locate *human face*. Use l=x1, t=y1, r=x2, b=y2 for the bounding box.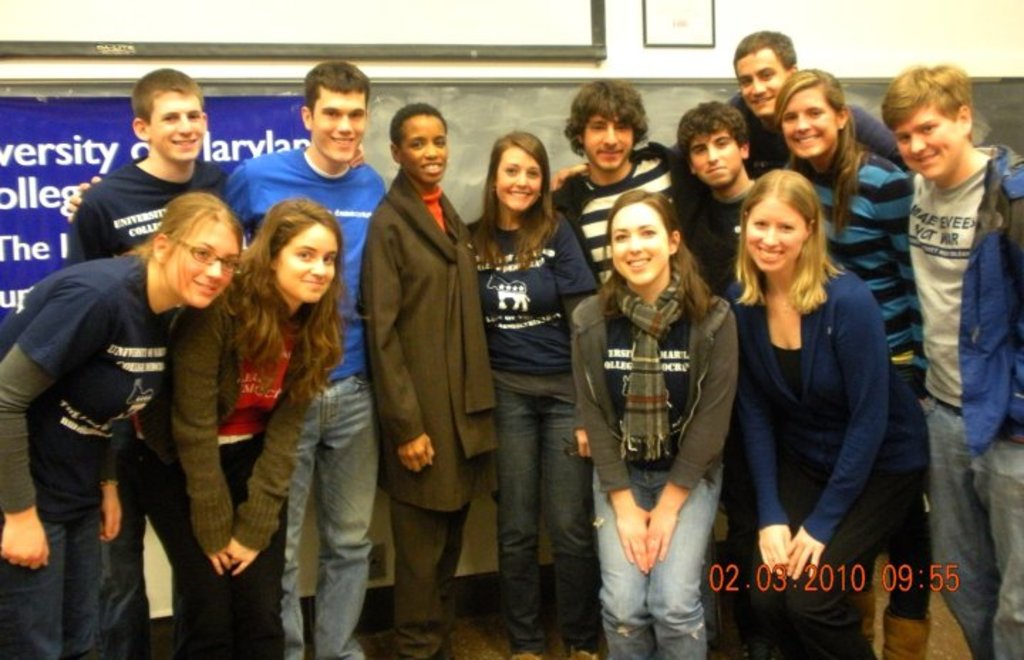
l=145, t=91, r=209, b=162.
